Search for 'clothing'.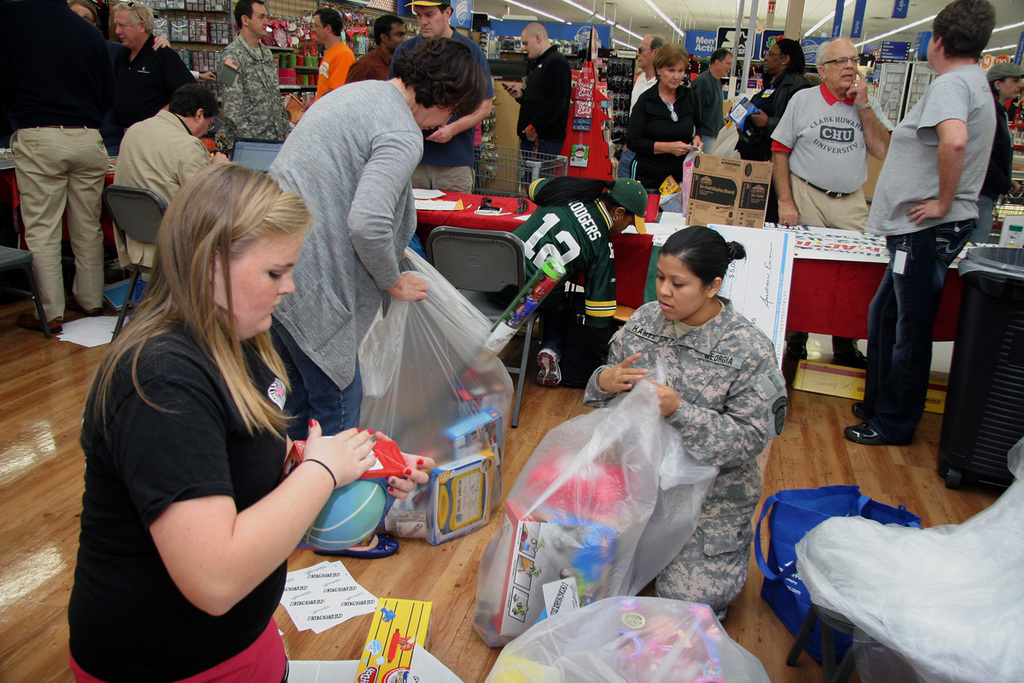
Found at x1=211 y1=29 x2=291 y2=156.
